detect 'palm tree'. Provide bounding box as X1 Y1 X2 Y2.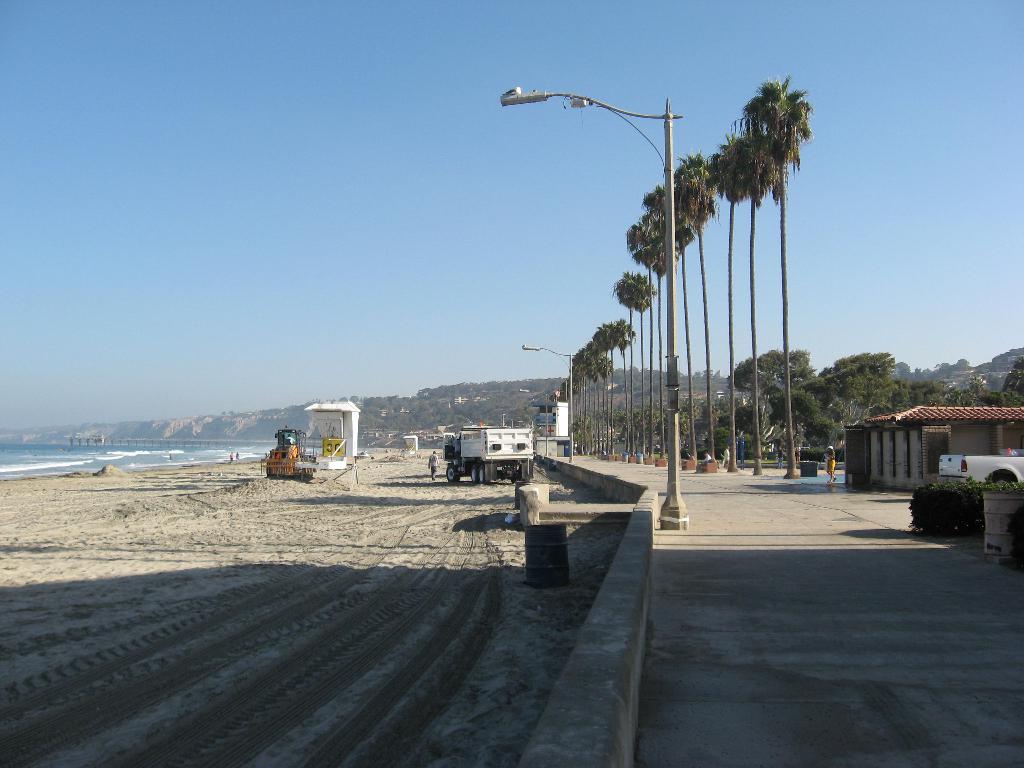
707 125 761 502.
